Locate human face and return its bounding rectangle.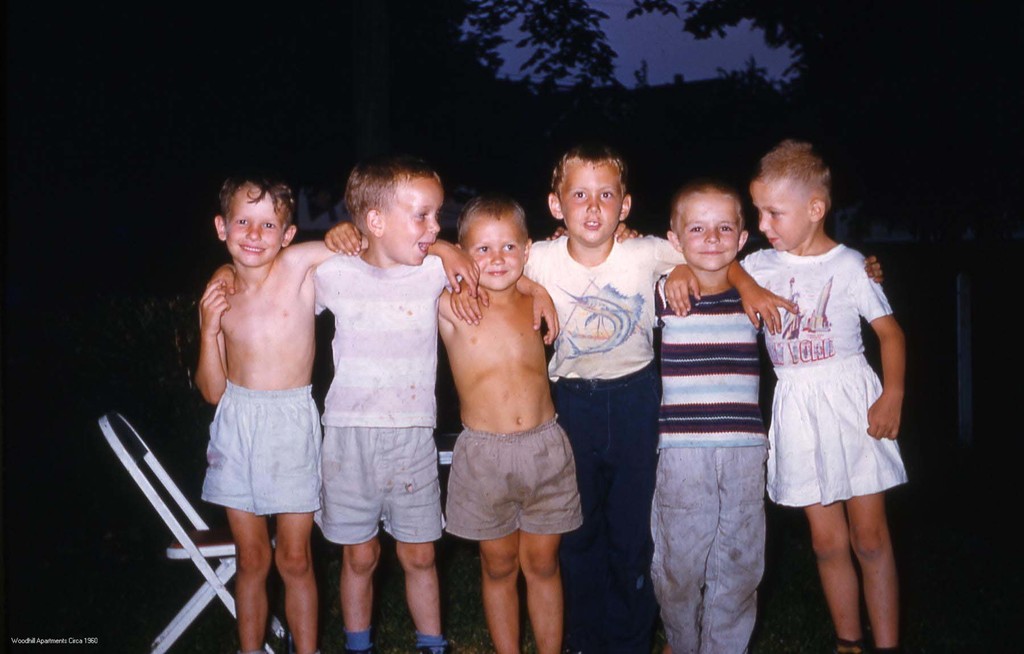
l=681, t=199, r=740, b=274.
